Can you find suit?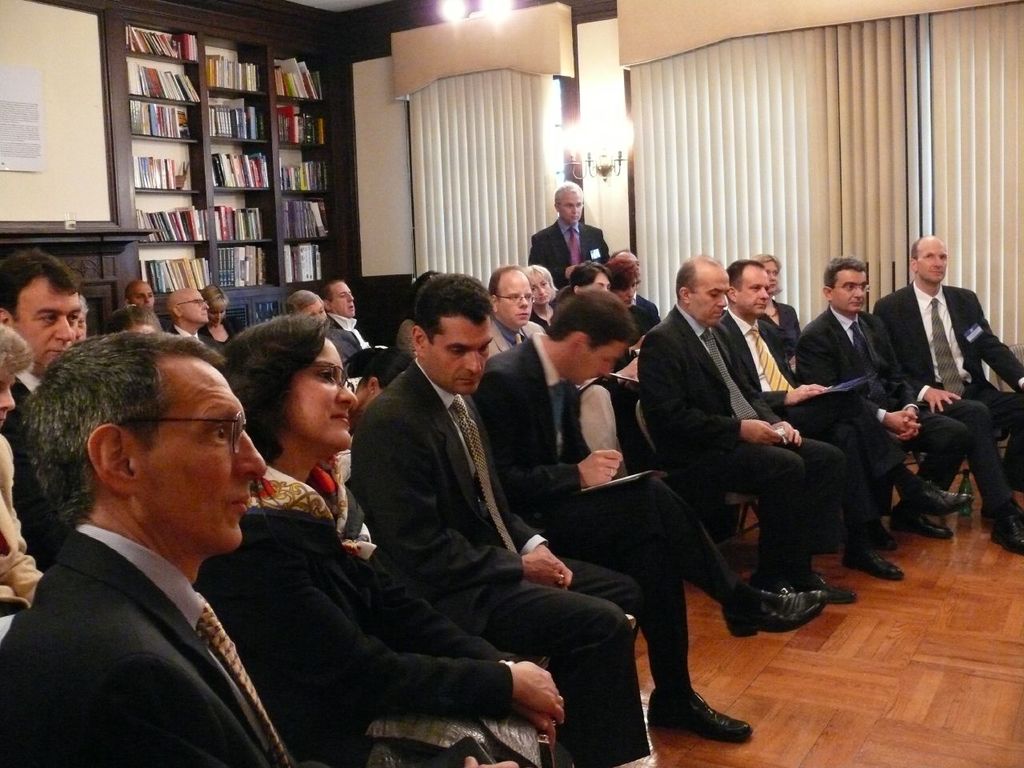
Yes, bounding box: rect(718, 309, 903, 475).
